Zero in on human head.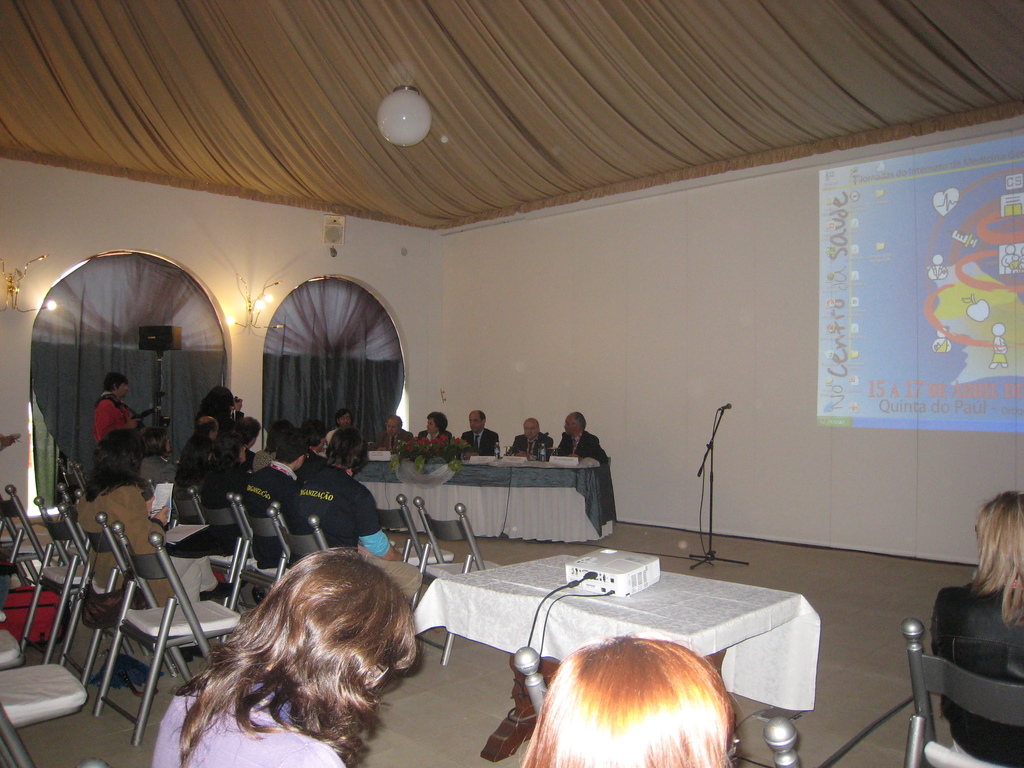
Zeroed in: (left=386, top=414, right=403, bottom=436).
